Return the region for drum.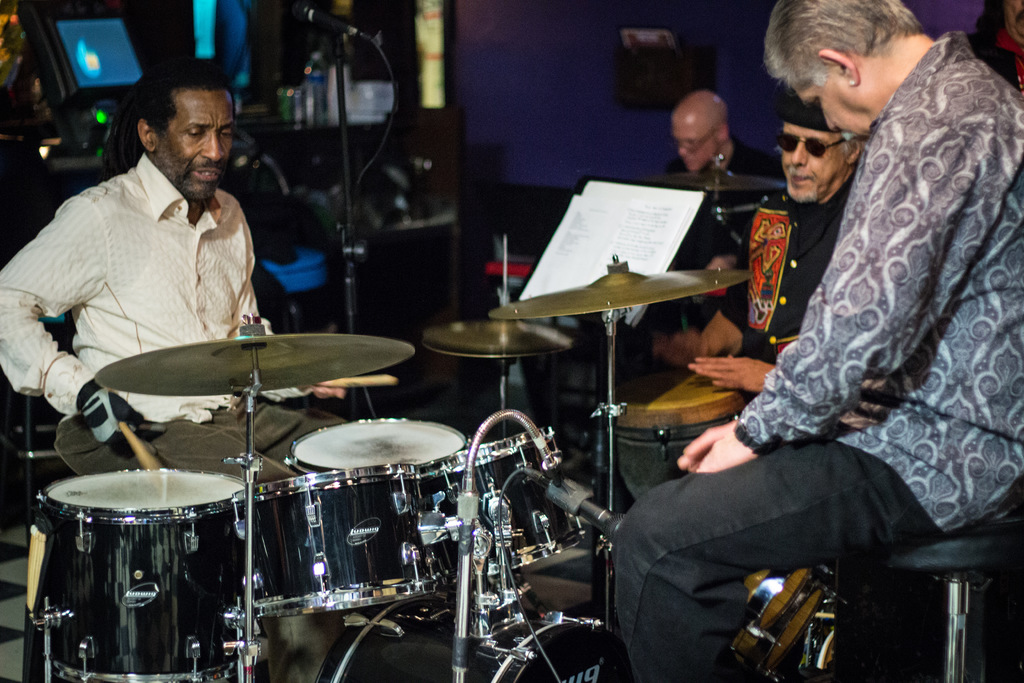
x1=238, y1=466, x2=445, y2=620.
